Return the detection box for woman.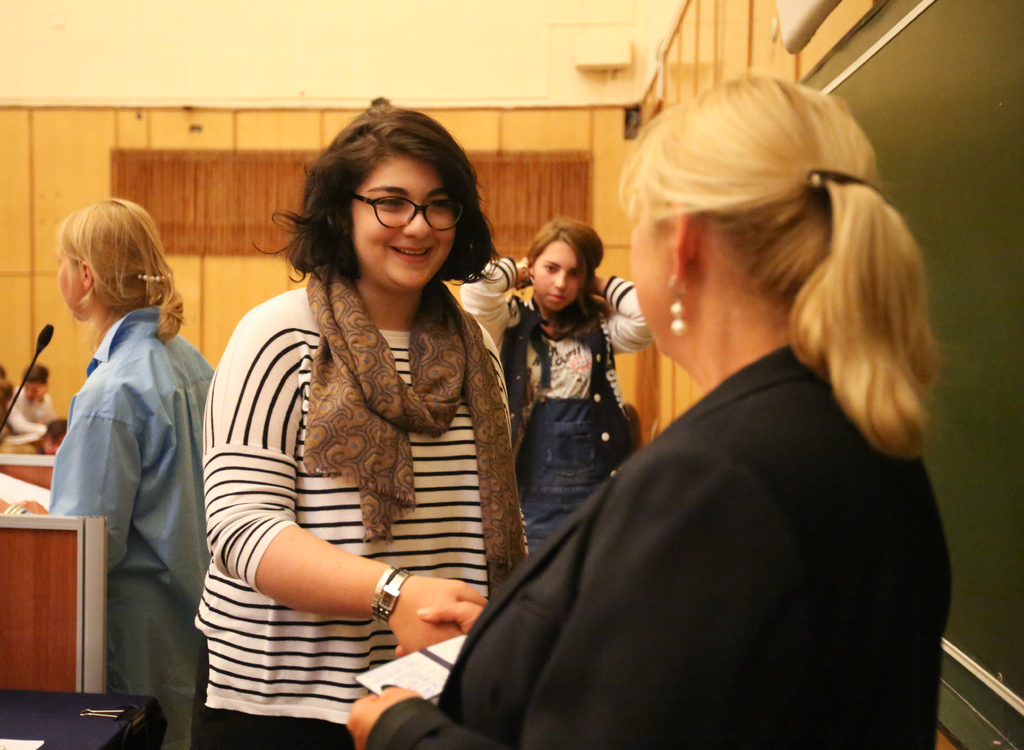
select_region(0, 196, 213, 749).
